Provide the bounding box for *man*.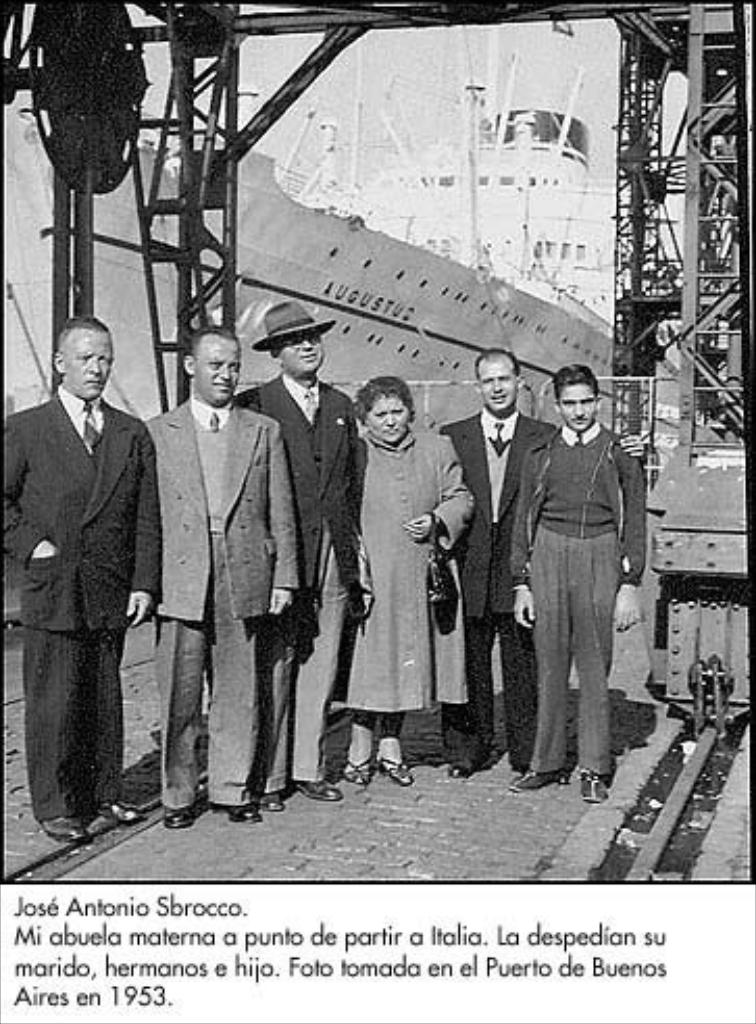
(12,293,171,839).
